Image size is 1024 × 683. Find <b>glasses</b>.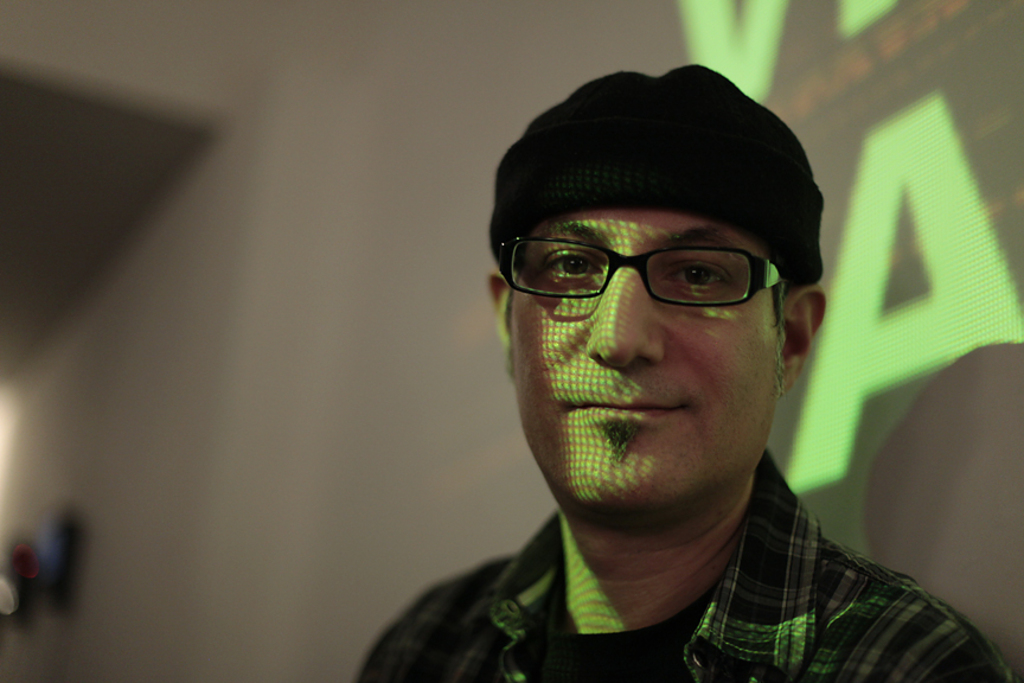
bbox=[489, 240, 789, 315].
